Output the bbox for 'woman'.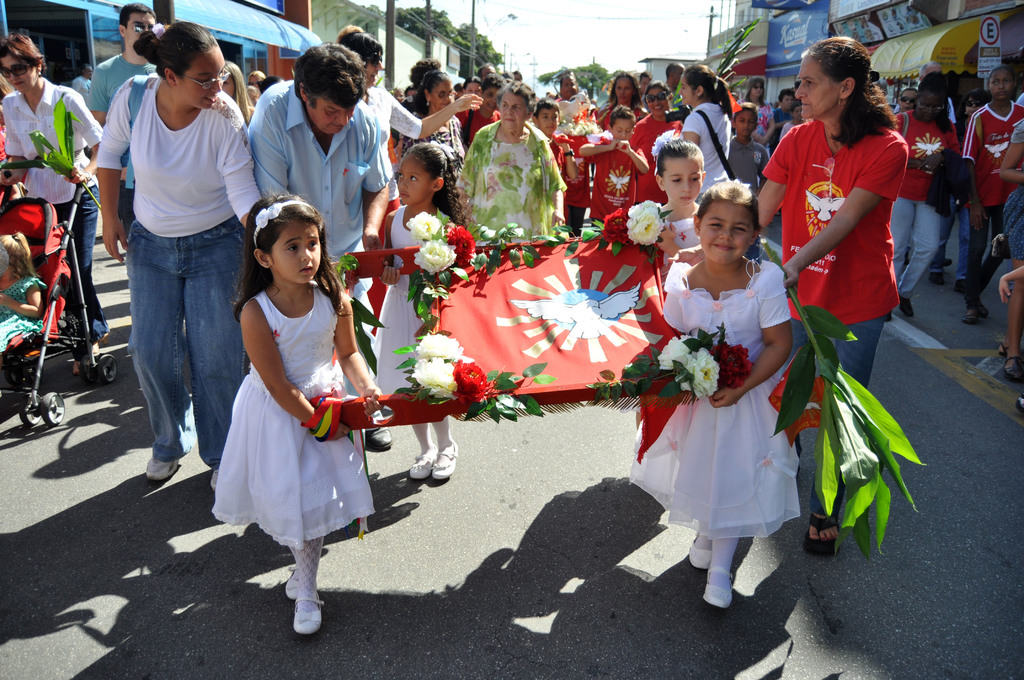
(left=632, top=84, right=684, bottom=169).
